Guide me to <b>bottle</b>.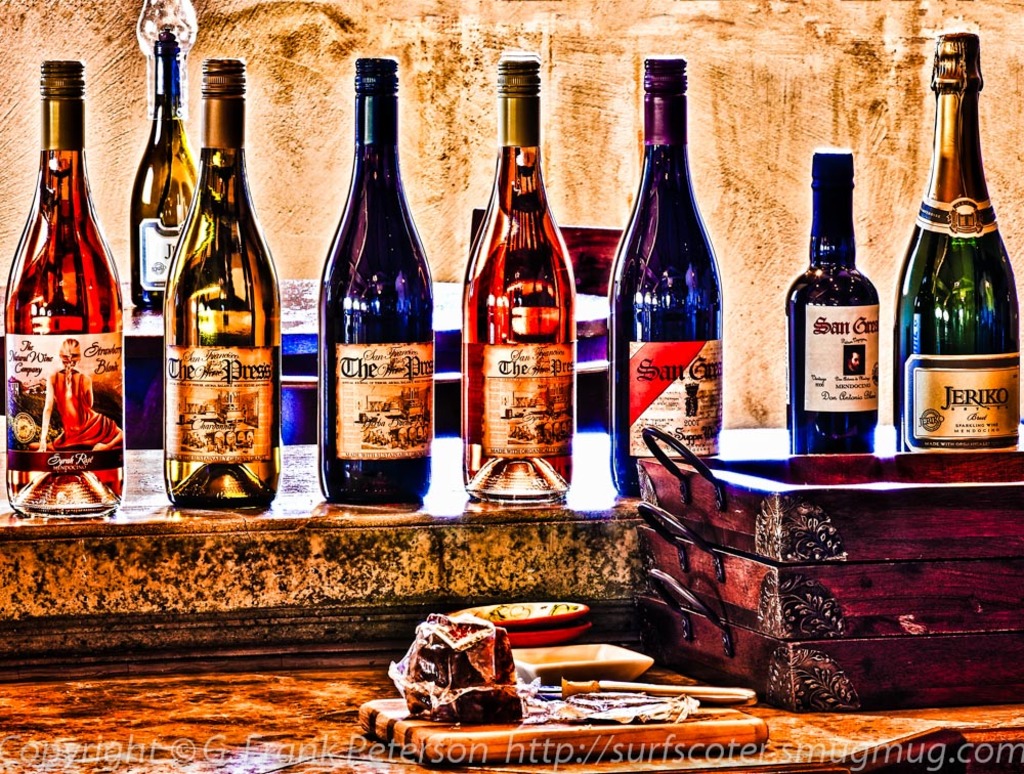
Guidance: BBox(153, 48, 290, 519).
